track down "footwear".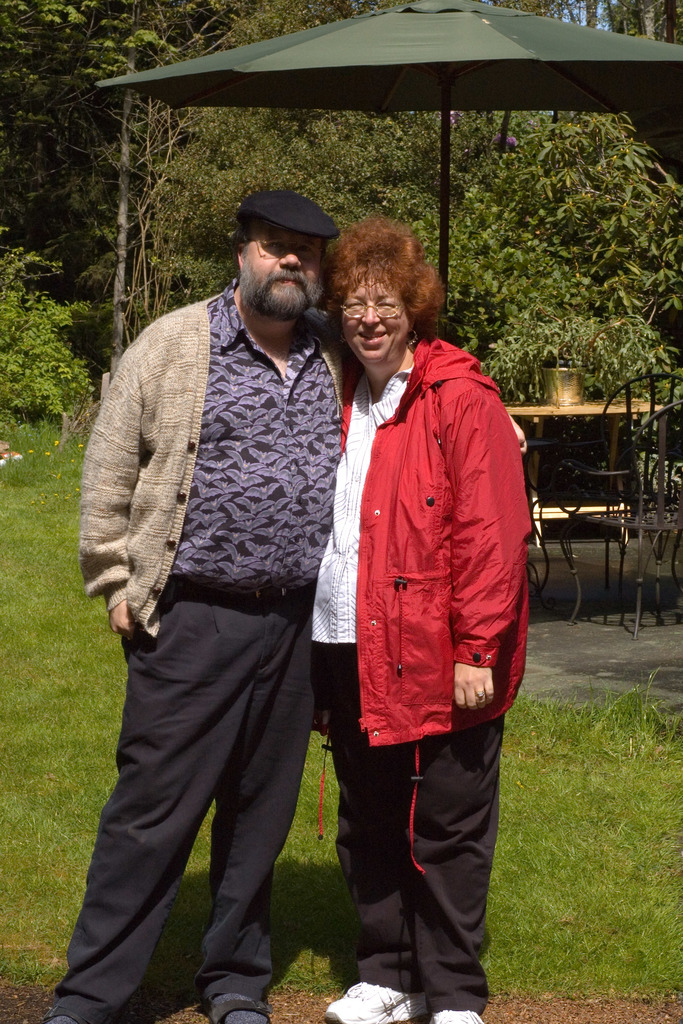
Tracked to {"left": 36, "top": 1007, "right": 86, "bottom": 1023}.
